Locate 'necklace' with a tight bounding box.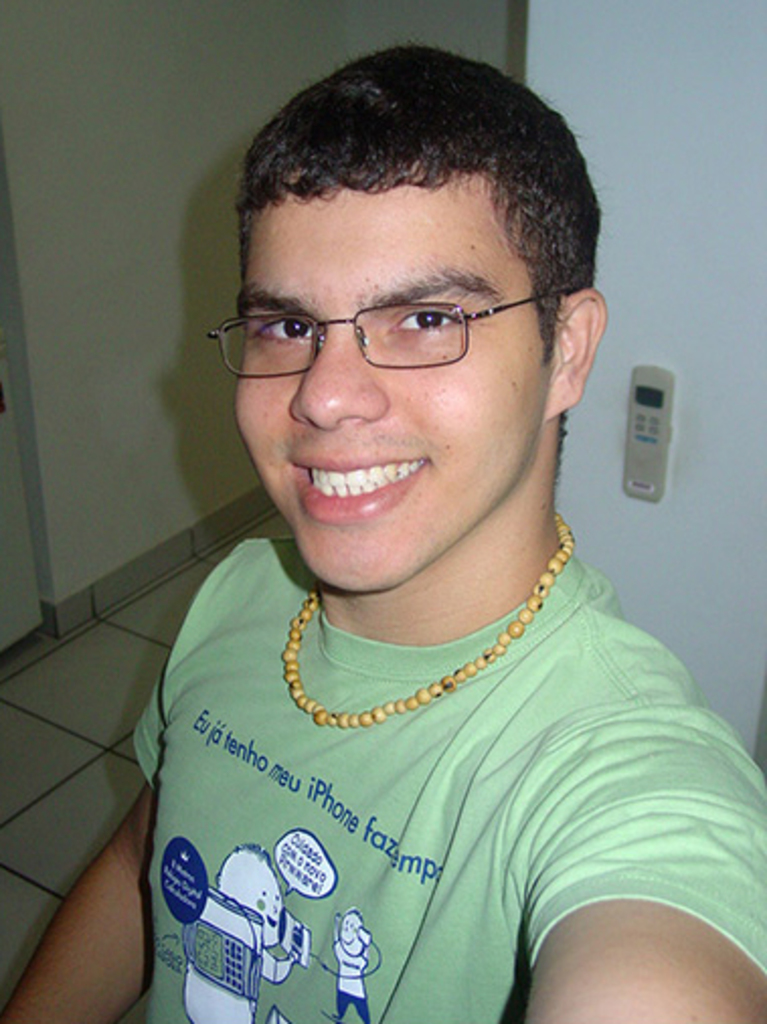
detection(281, 510, 579, 731).
